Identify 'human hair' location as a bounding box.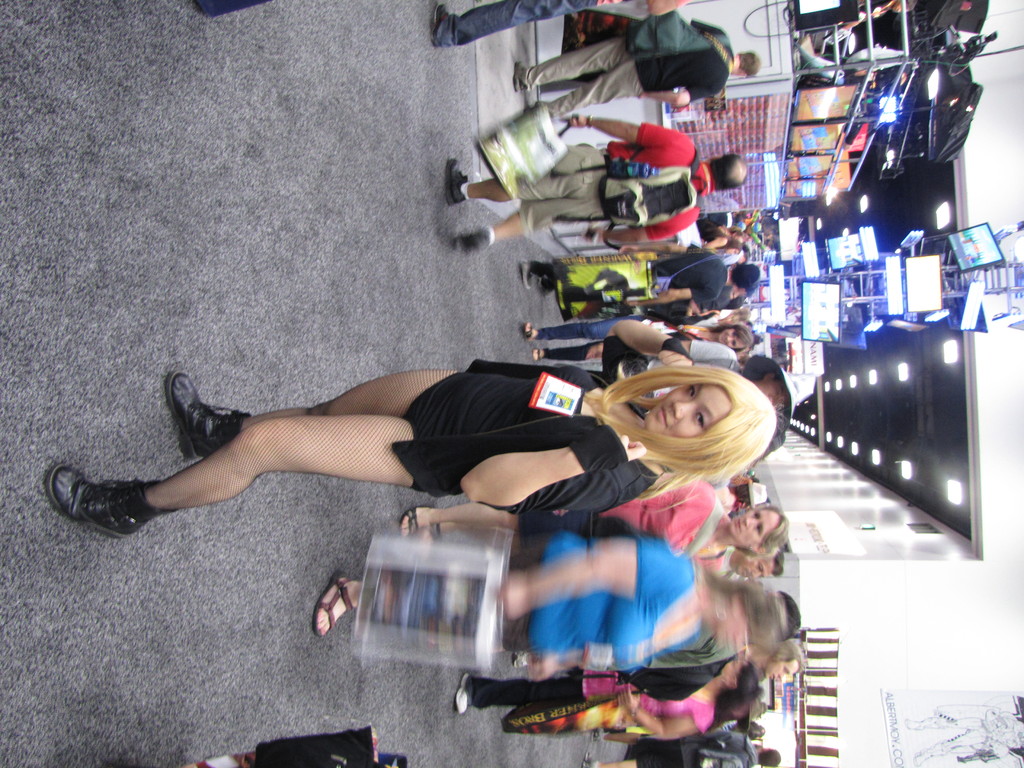
select_region(758, 748, 783, 766).
